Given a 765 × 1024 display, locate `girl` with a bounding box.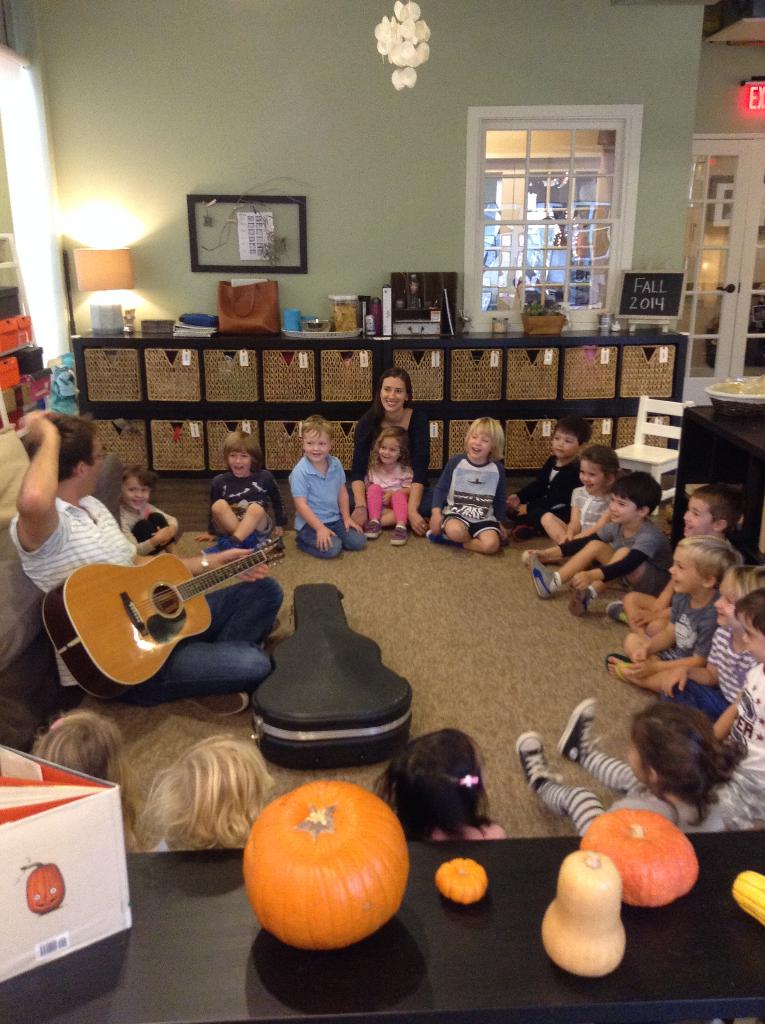
Located: [369, 725, 508, 842].
